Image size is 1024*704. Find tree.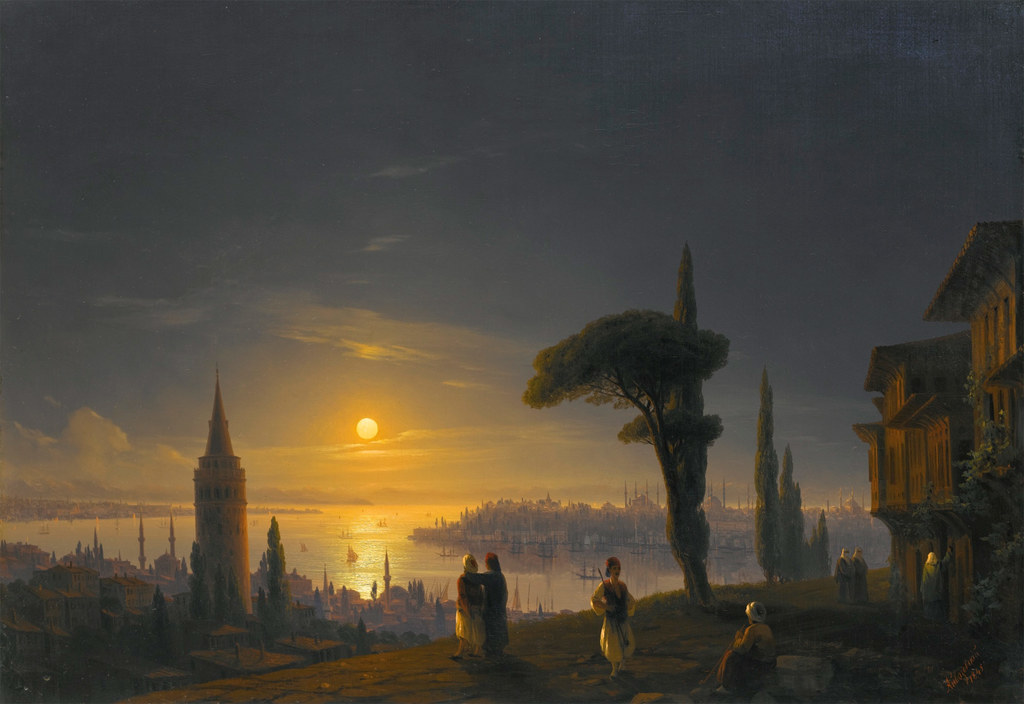
[x1=775, y1=446, x2=806, y2=576].
